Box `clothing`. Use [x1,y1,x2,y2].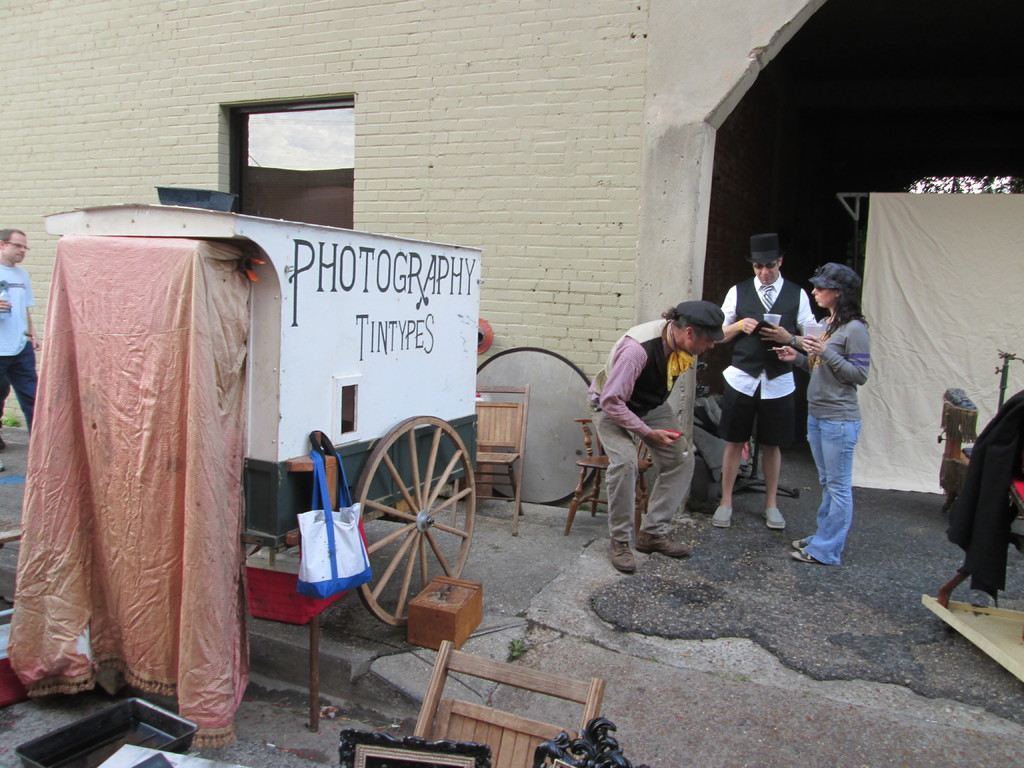
[0,265,38,442].
